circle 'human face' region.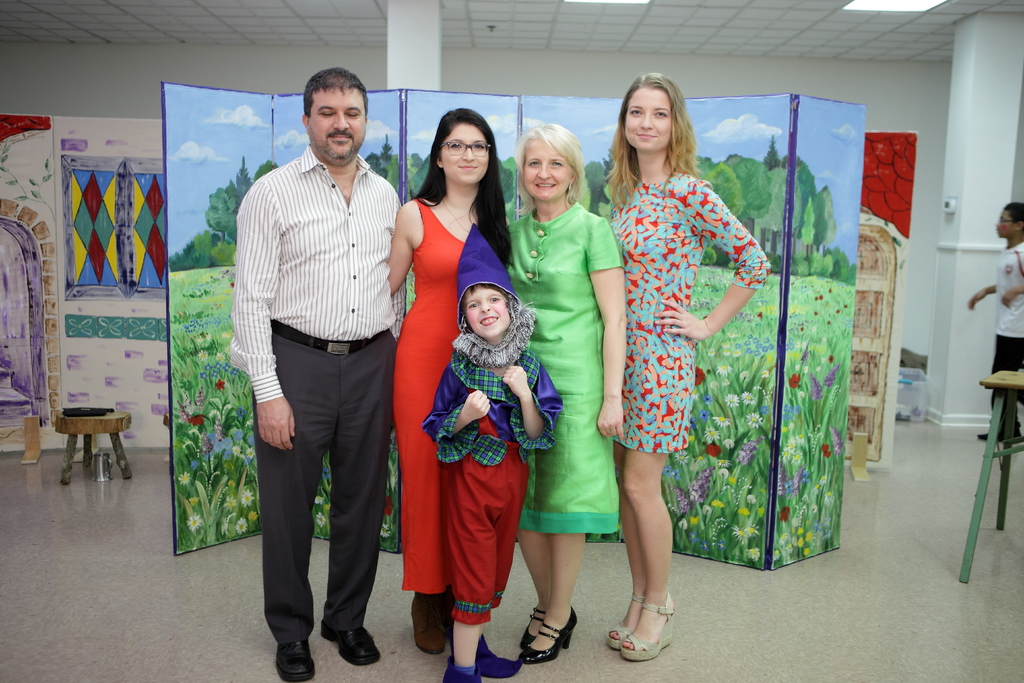
Region: {"left": 524, "top": 139, "right": 568, "bottom": 199}.
